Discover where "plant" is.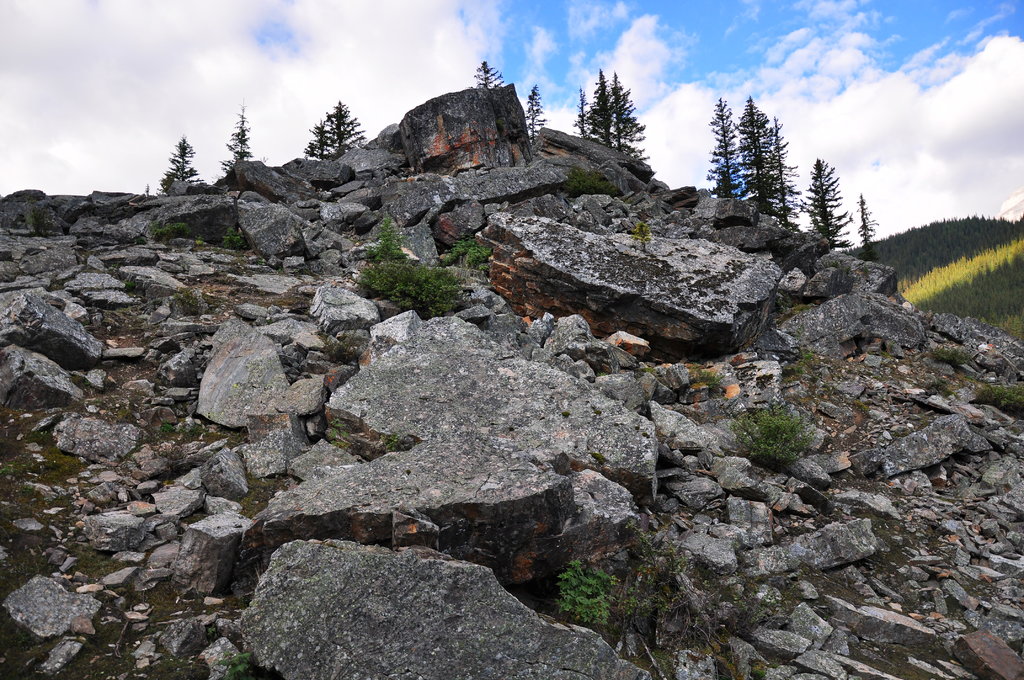
Discovered at 365,220,400,258.
